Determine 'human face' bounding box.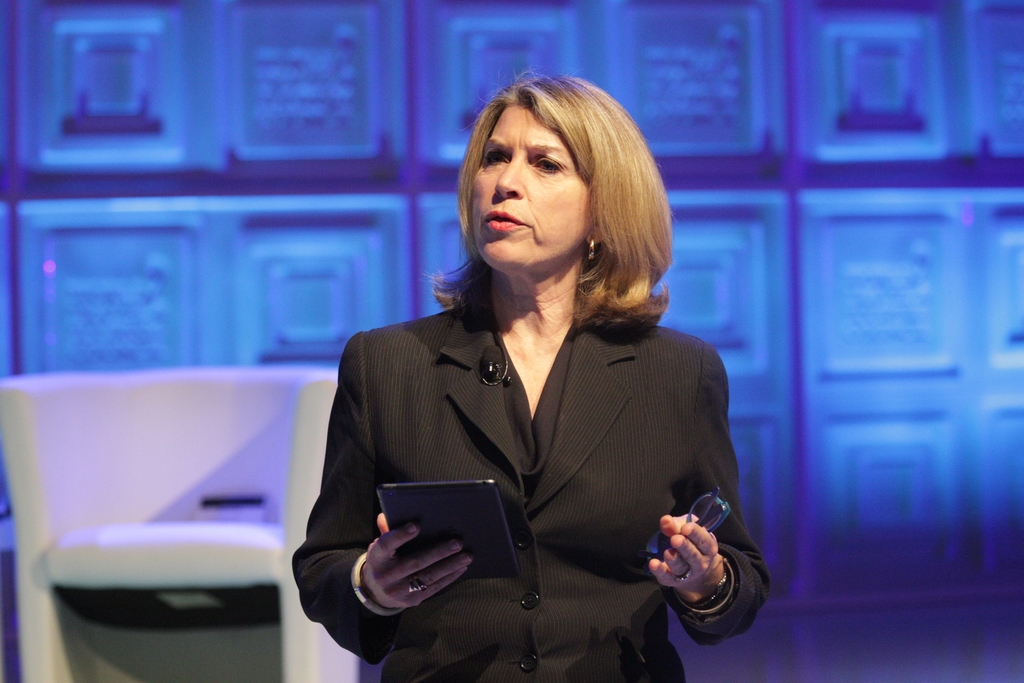
Determined: bbox=[470, 104, 590, 267].
